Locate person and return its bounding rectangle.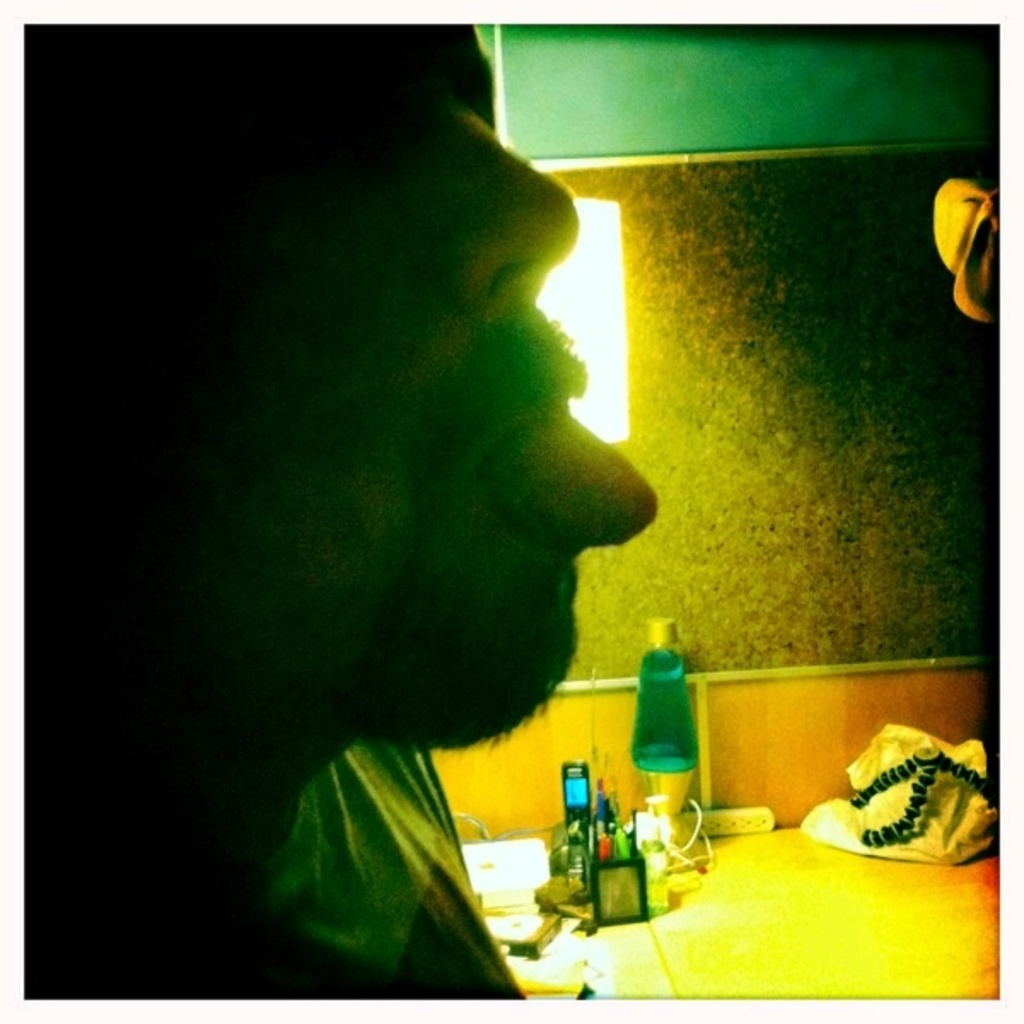
[left=109, top=0, right=649, bottom=992].
